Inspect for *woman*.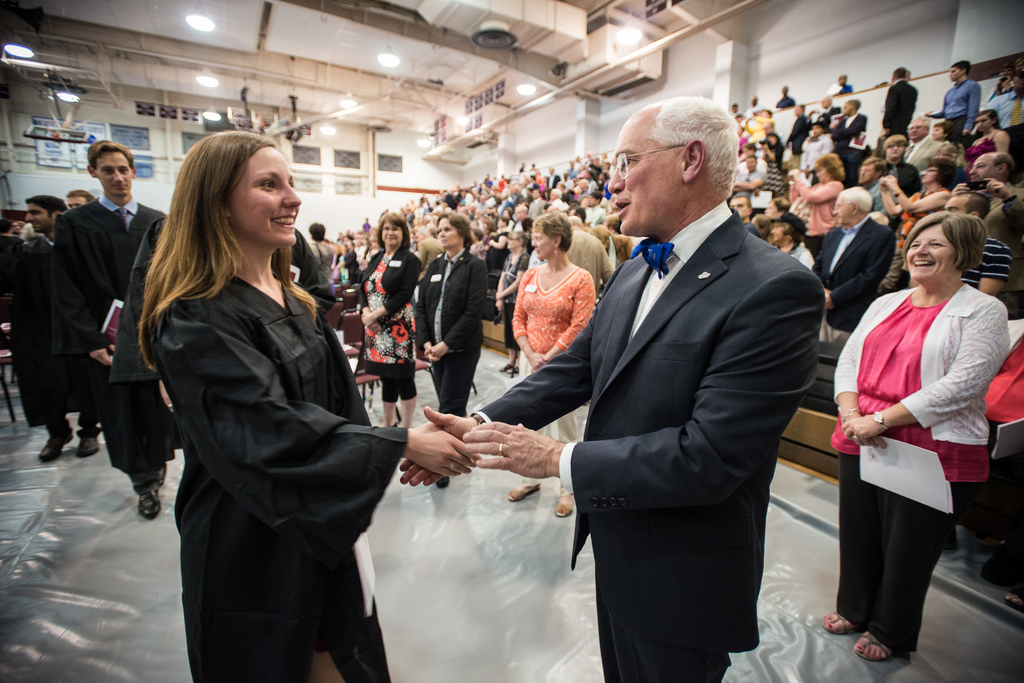
Inspection: rect(493, 231, 533, 378).
